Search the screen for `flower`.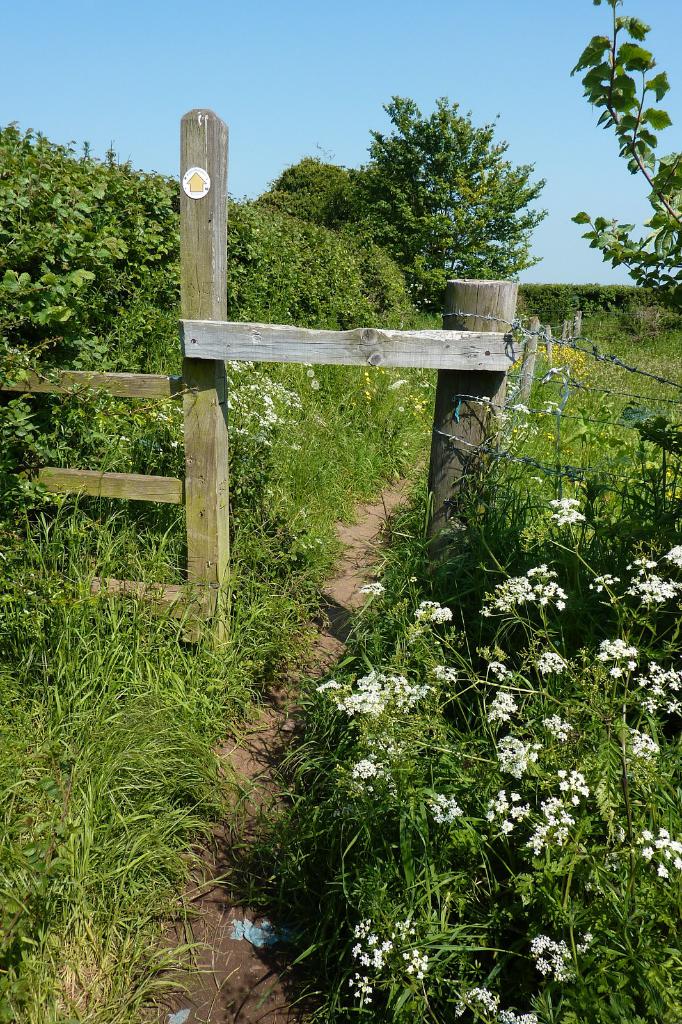
Found at rect(422, 790, 463, 820).
